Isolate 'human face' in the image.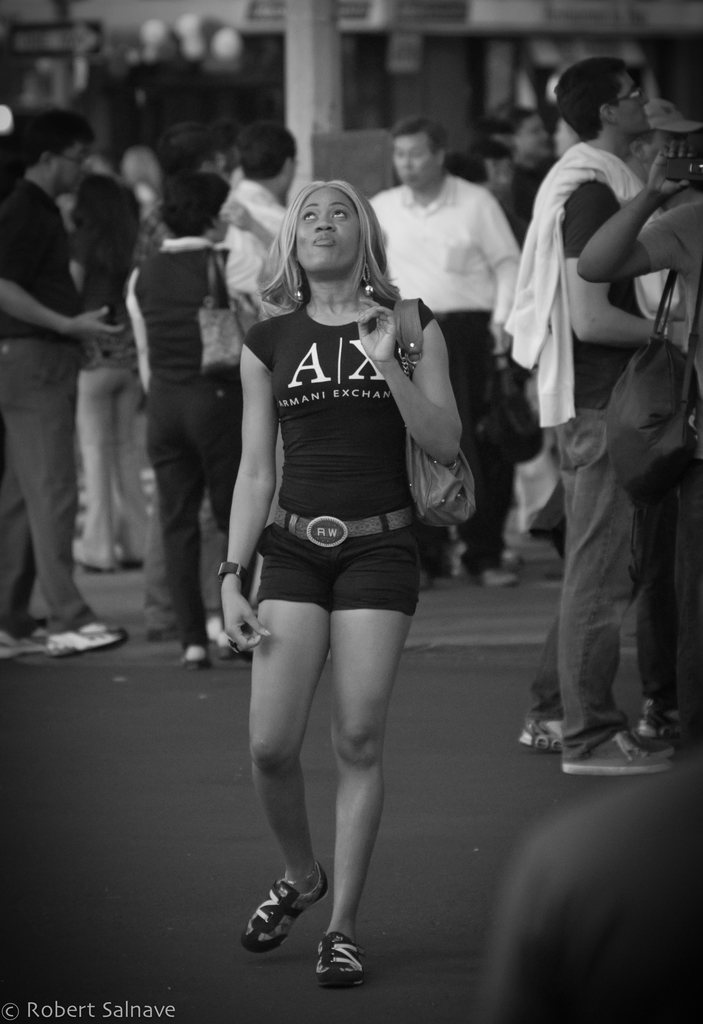
Isolated region: crop(394, 134, 439, 193).
